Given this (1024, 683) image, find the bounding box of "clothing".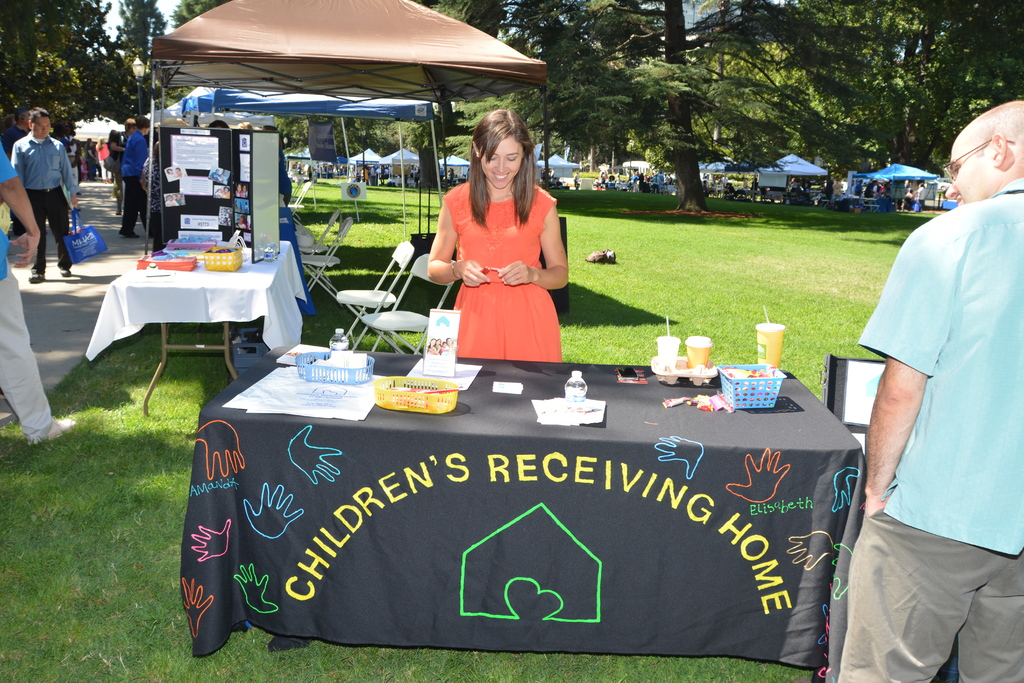
[177,172,185,178].
